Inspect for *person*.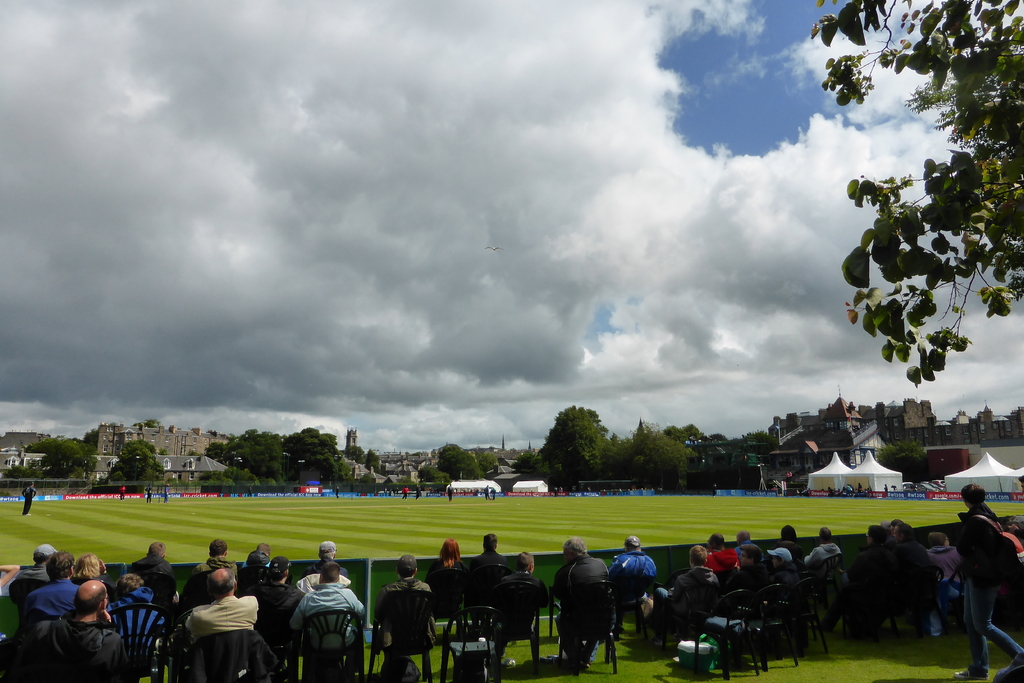
Inspection: 205:541:231:571.
